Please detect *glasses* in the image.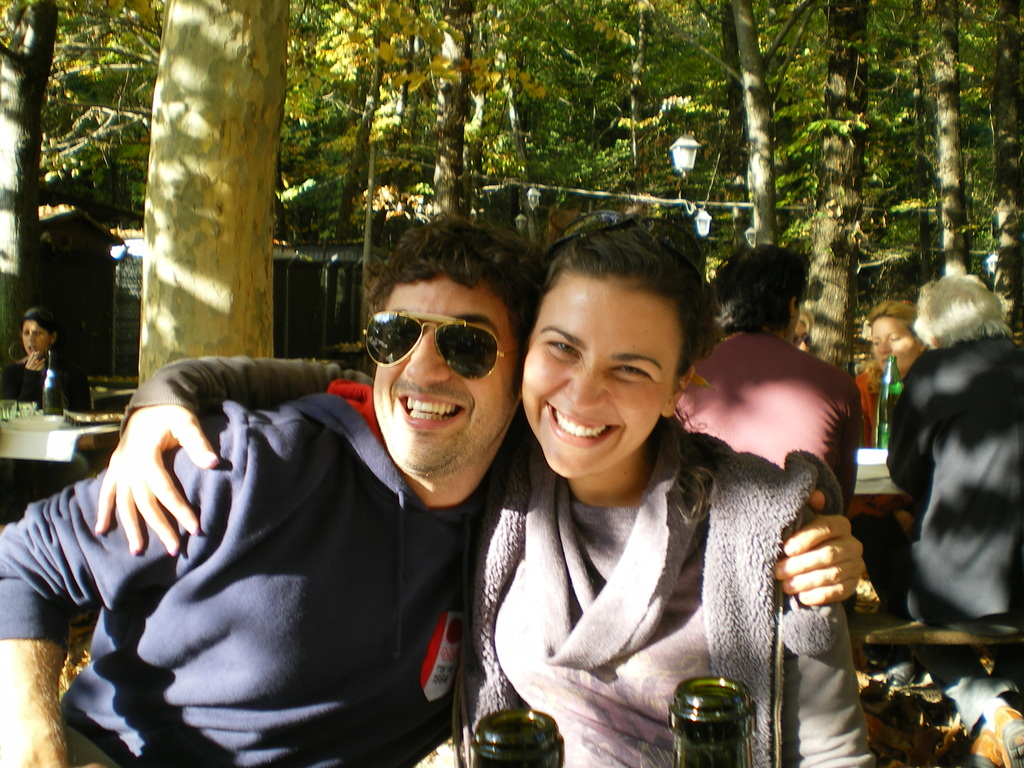
(left=548, top=210, right=710, bottom=298).
